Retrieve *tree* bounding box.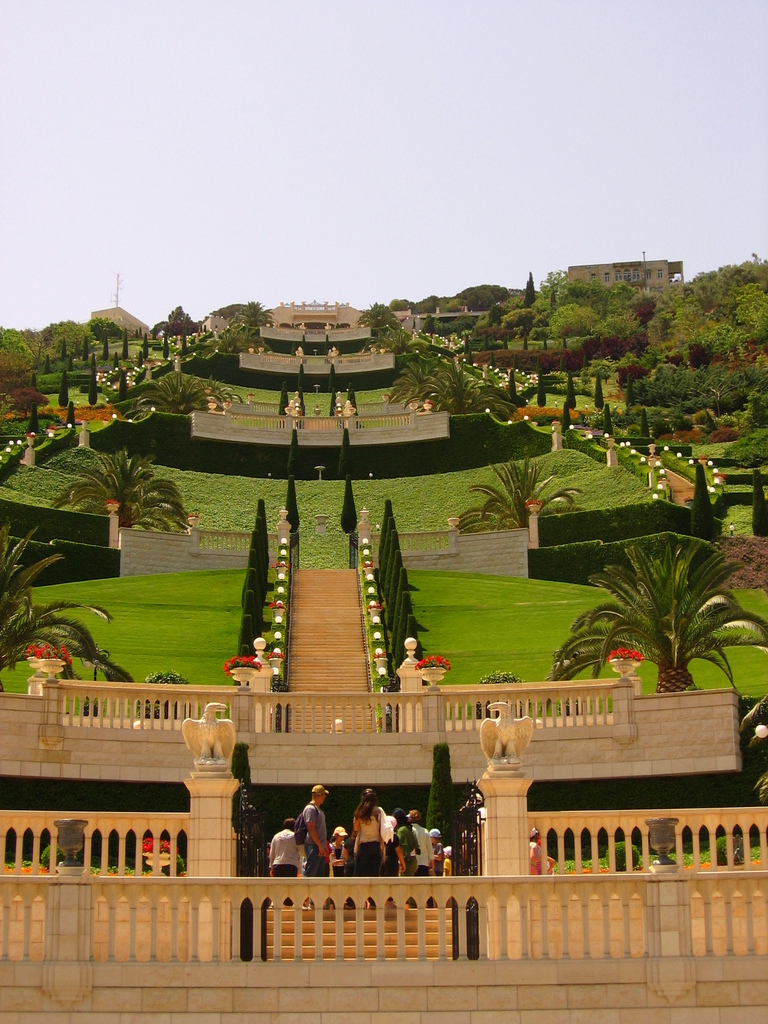
Bounding box: left=358, top=302, right=399, bottom=335.
